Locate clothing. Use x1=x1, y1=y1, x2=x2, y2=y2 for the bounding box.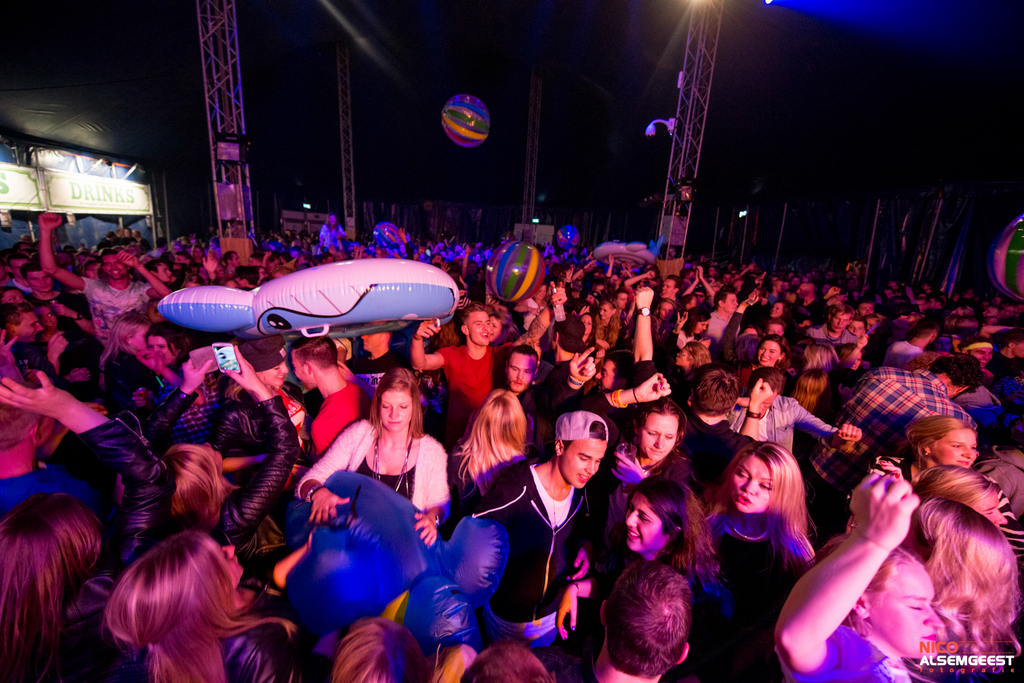
x1=292, y1=433, x2=449, y2=518.
